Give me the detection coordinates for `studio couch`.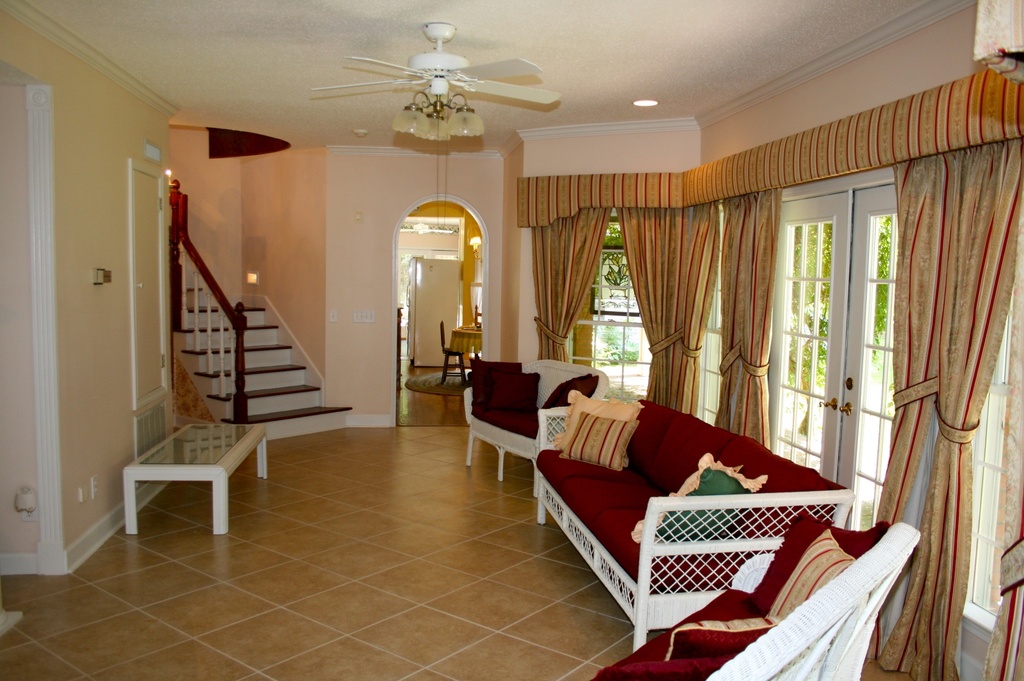
pyautogui.locateOnScreen(595, 504, 929, 680).
